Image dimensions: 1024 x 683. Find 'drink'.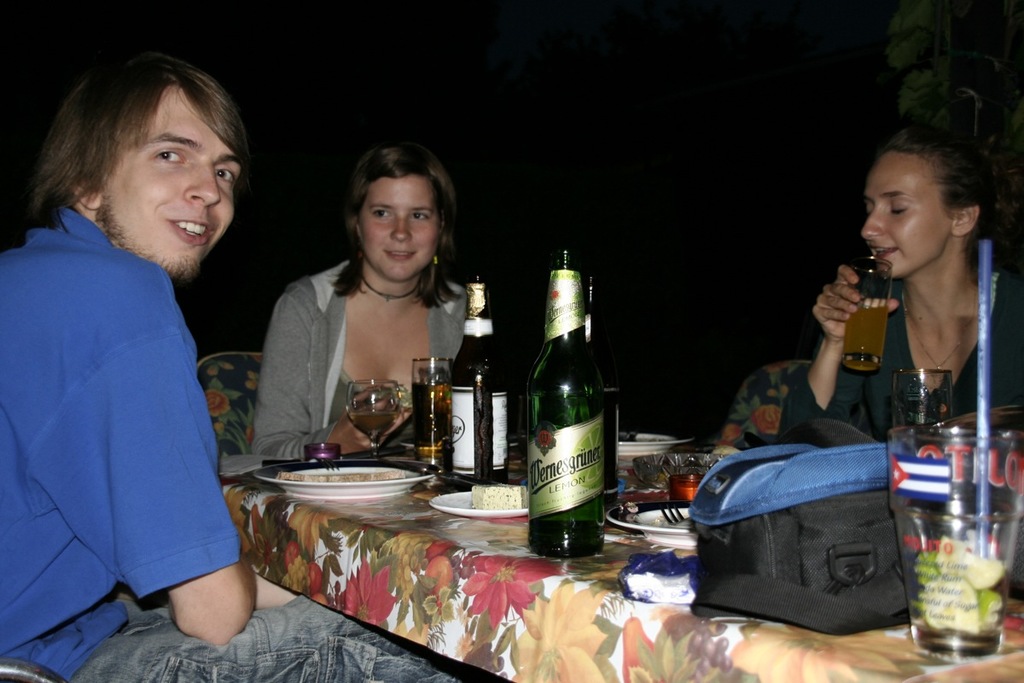
{"left": 840, "top": 255, "right": 890, "bottom": 370}.
